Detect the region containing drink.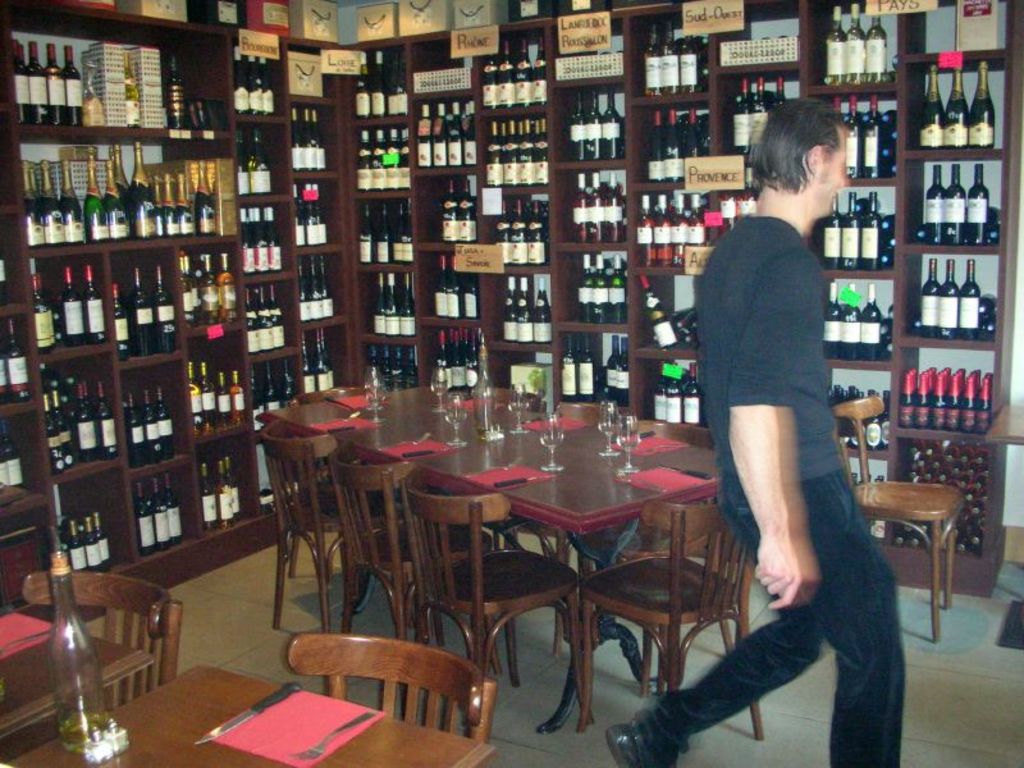
{"x1": 659, "y1": 17, "x2": 682, "y2": 95}.
